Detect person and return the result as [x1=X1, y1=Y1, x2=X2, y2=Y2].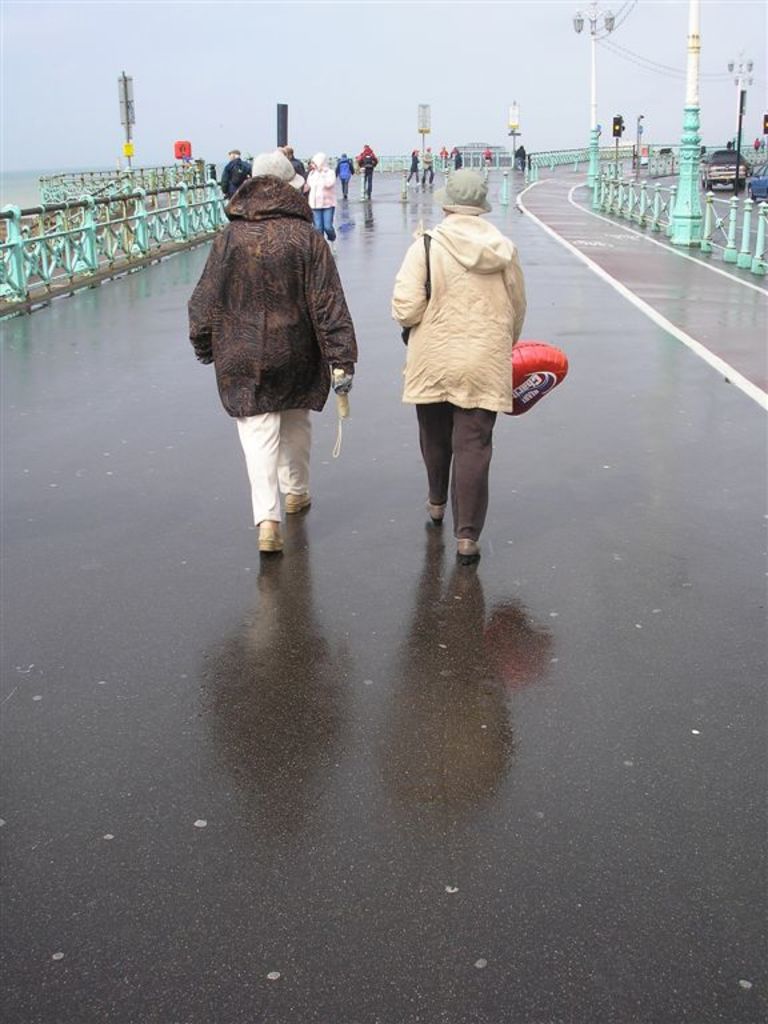
[x1=443, y1=137, x2=459, y2=171].
